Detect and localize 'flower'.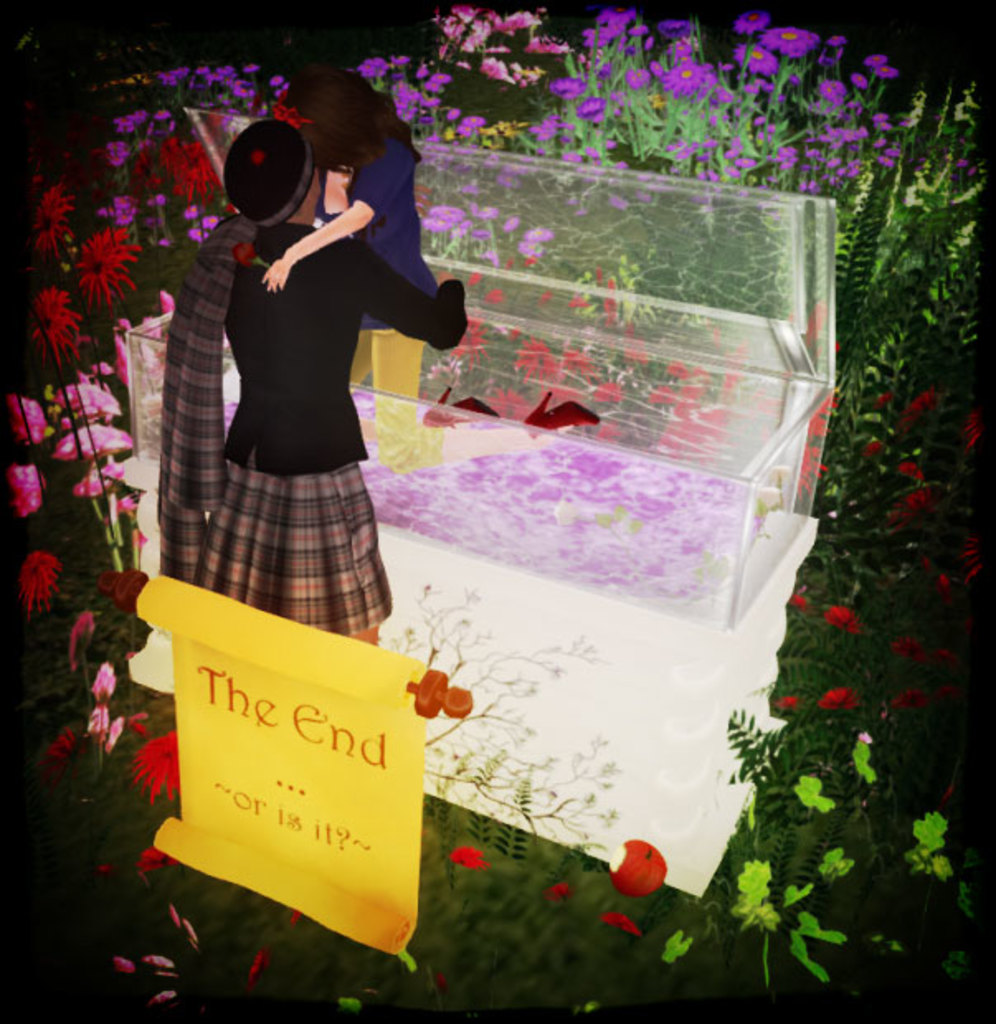
Localized at l=130, t=730, r=177, b=804.
